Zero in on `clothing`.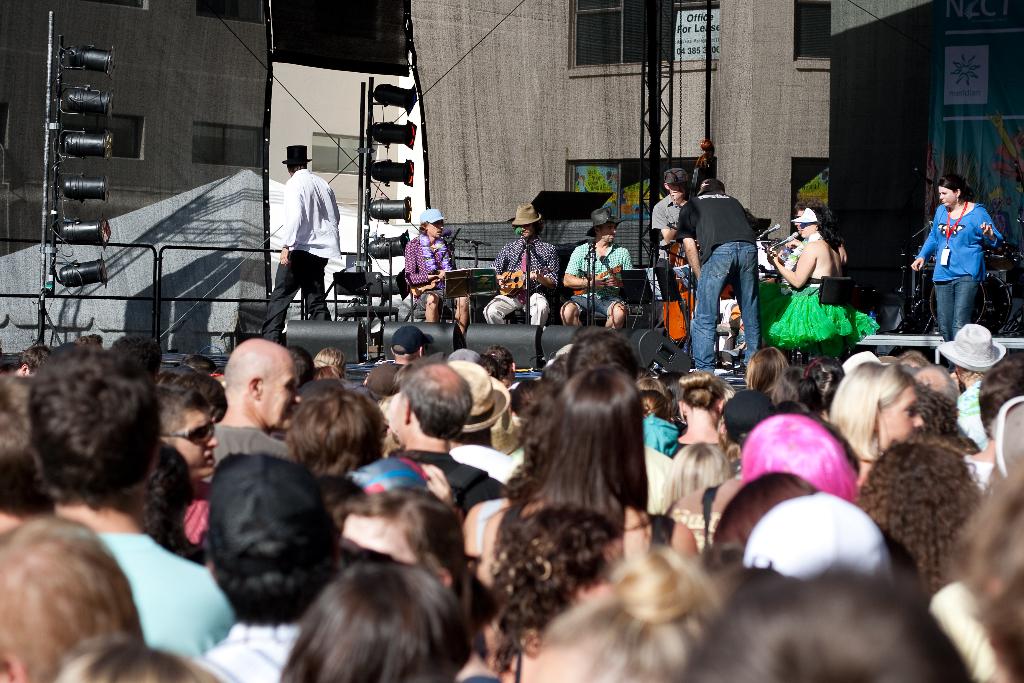
Zeroed in: [left=188, top=615, right=304, bottom=682].
